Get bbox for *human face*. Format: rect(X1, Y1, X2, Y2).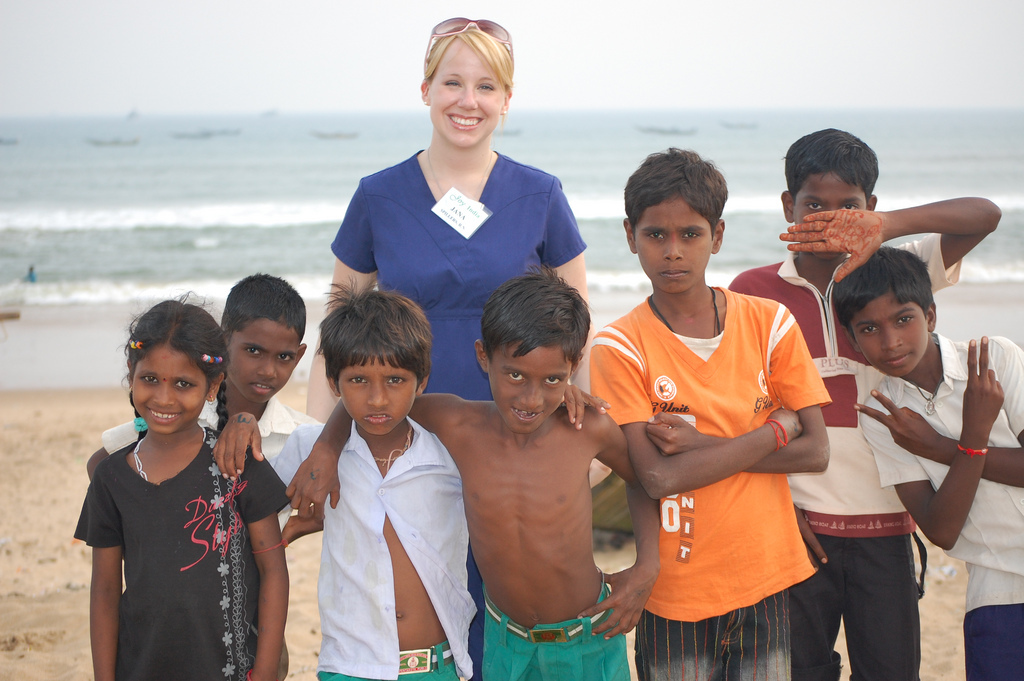
rect(428, 40, 503, 148).
